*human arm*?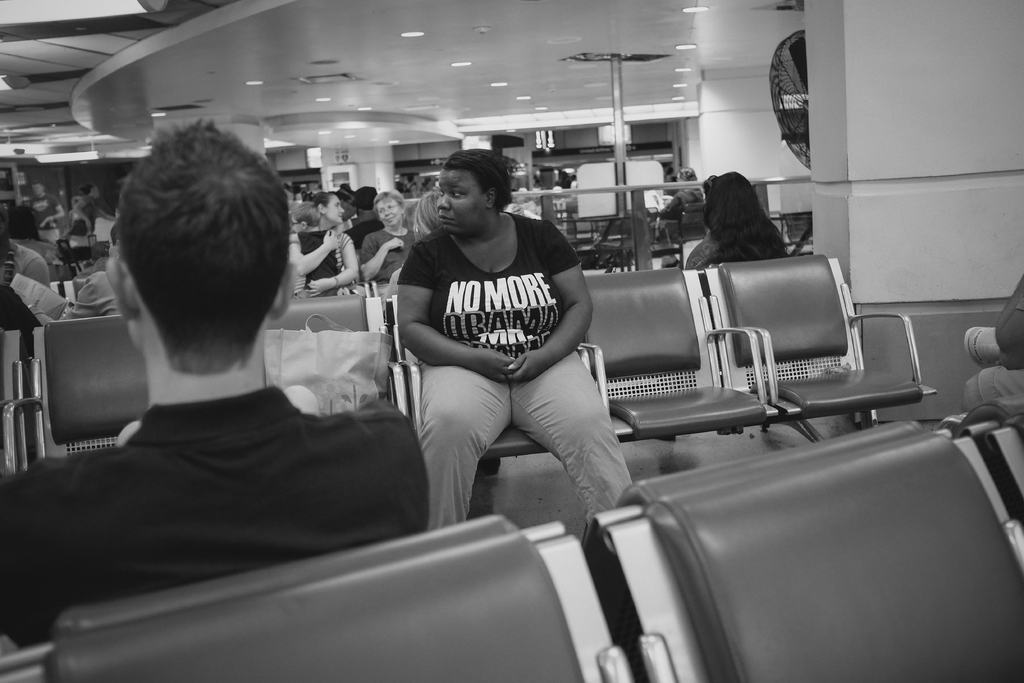
rect(307, 236, 357, 297)
